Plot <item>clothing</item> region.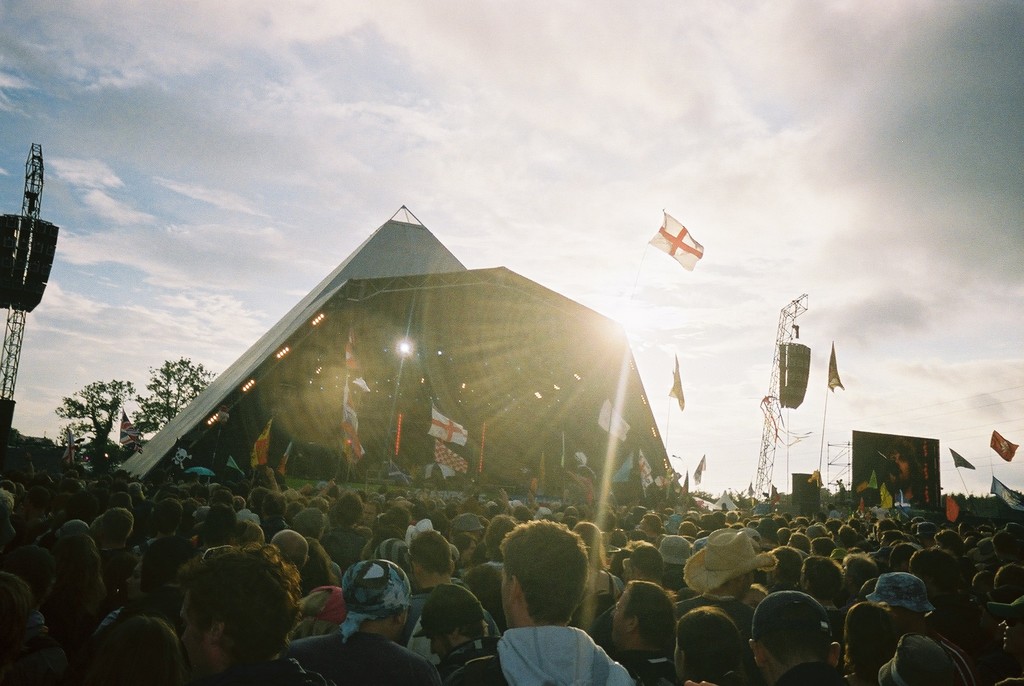
Plotted at <region>317, 523, 374, 571</region>.
